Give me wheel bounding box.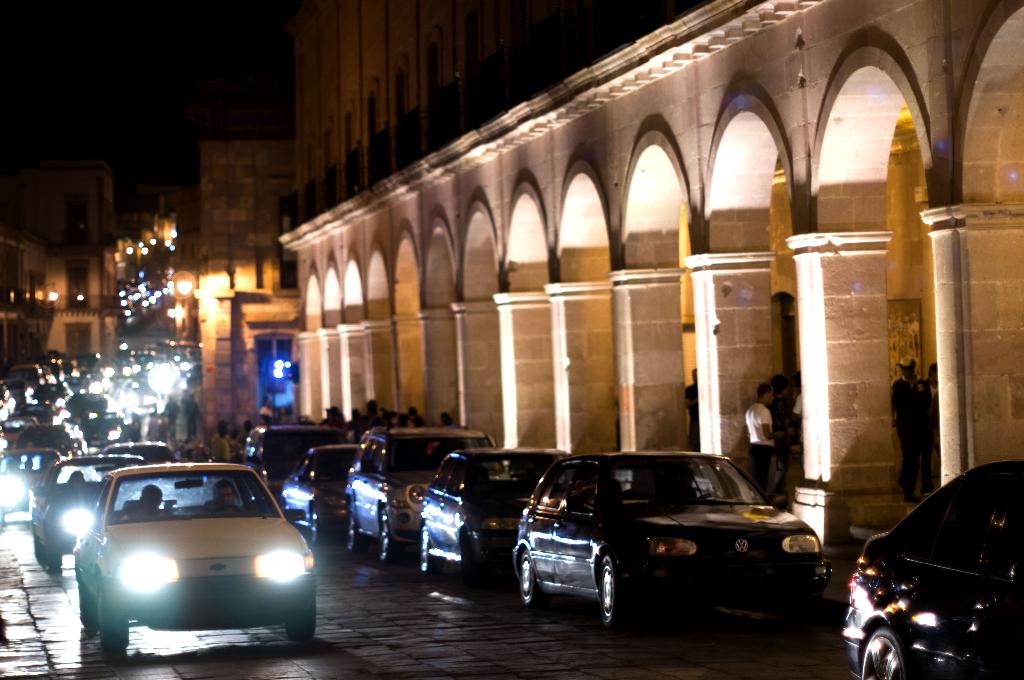
rect(45, 548, 62, 572).
